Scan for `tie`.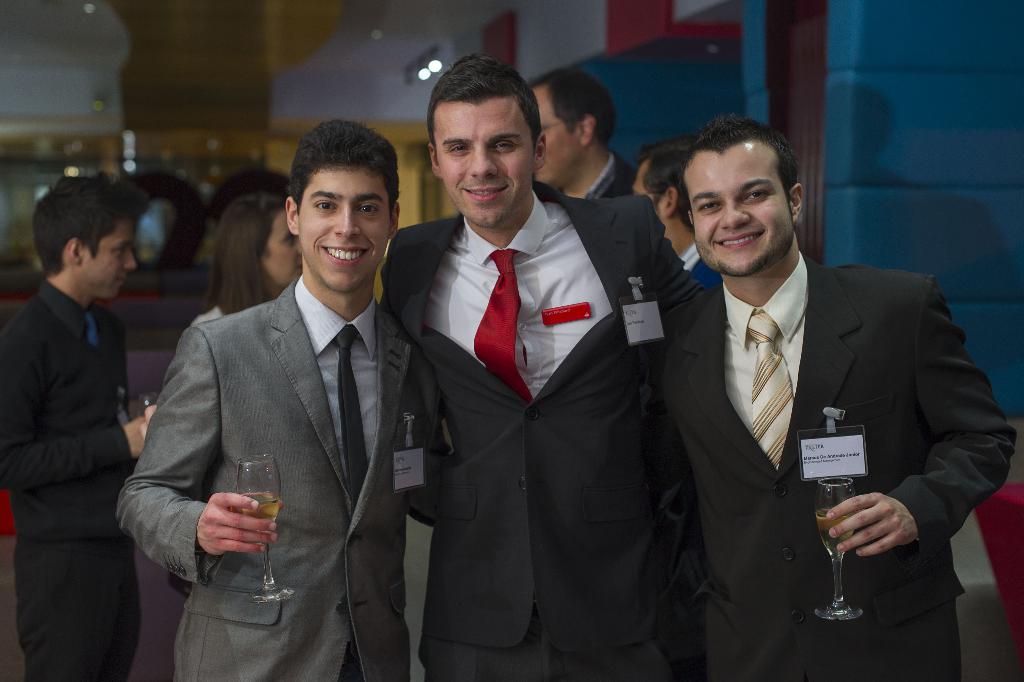
Scan result: <region>467, 245, 531, 406</region>.
